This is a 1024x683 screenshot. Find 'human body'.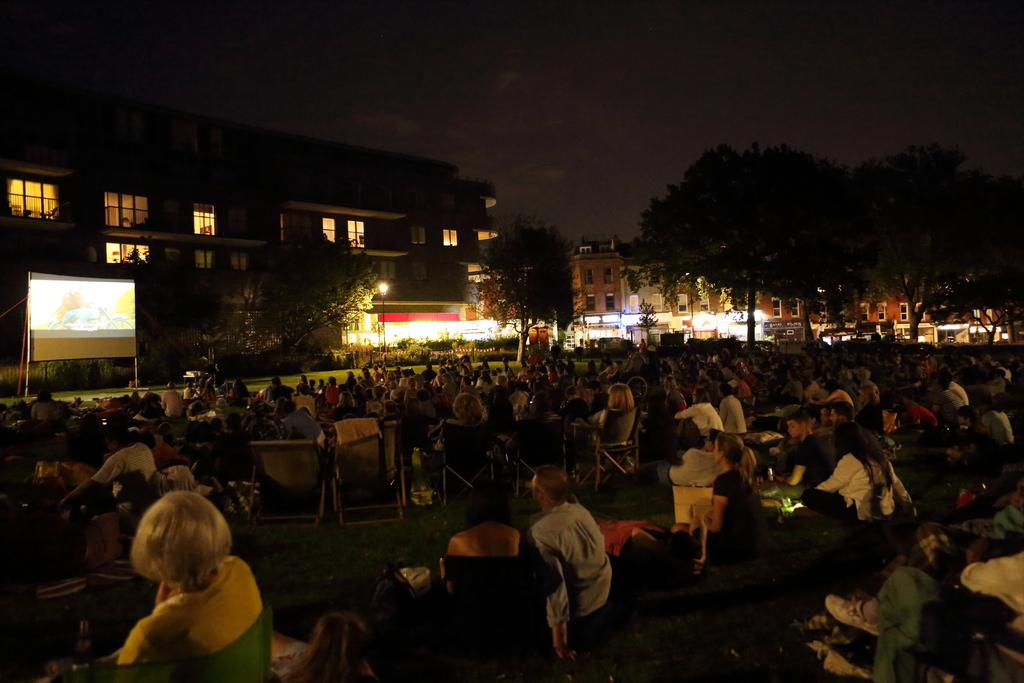
Bounding box: 534 454 611 628.
